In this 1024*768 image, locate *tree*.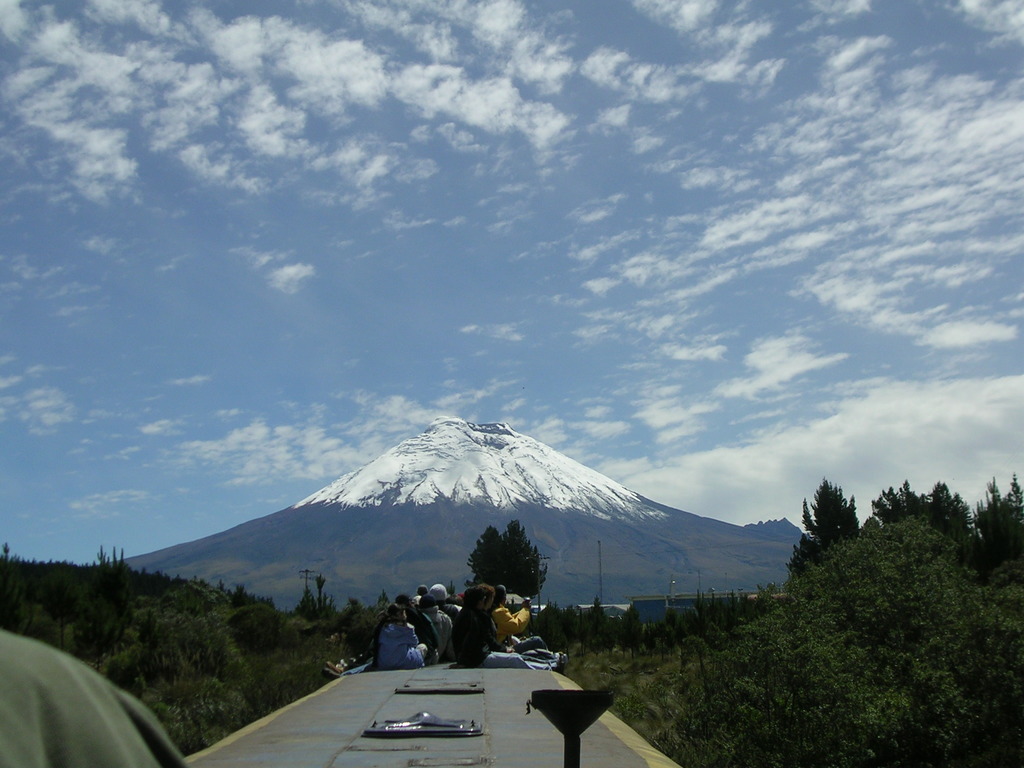
Bounding box: 860 475 931 538.
